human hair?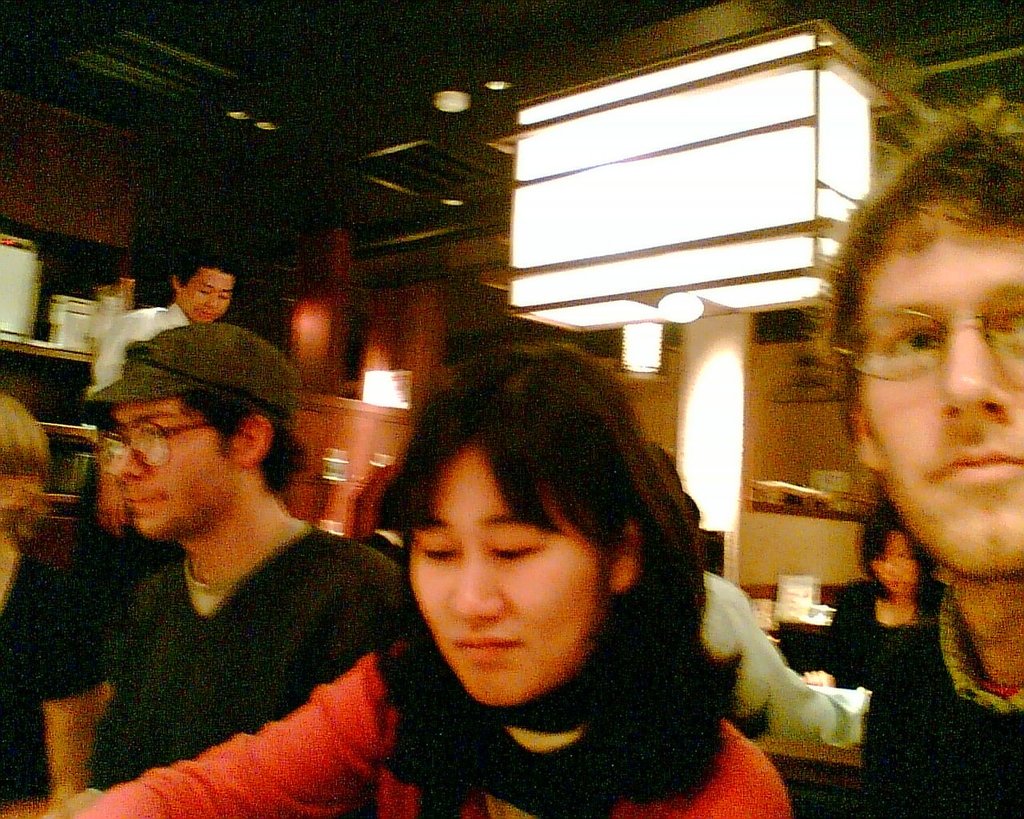
bbox(176, 244, 241, 287)
